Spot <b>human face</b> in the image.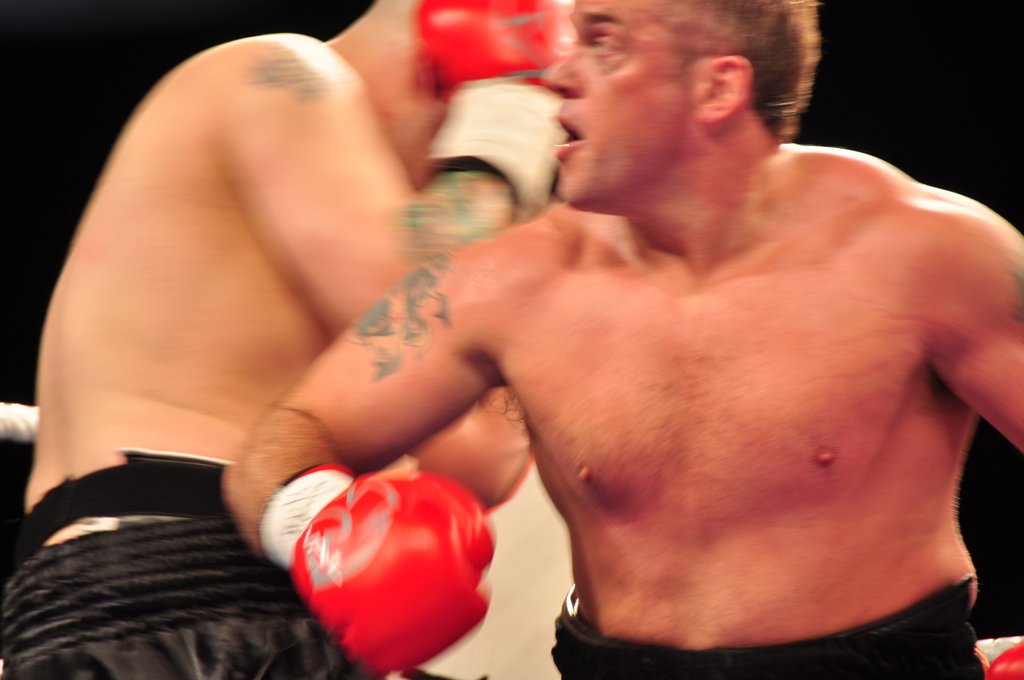
<b>human face</b> found at x1=541, y1=0, x2=688, y2=215.
